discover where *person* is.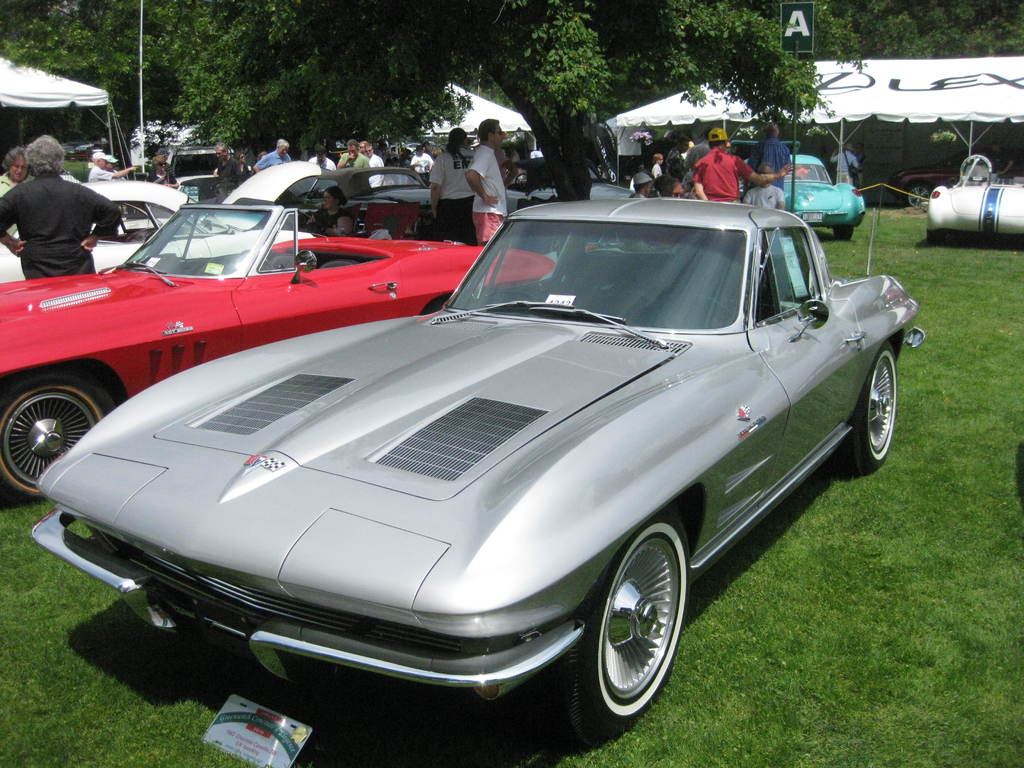
Discovered at 737 161 785 205.
